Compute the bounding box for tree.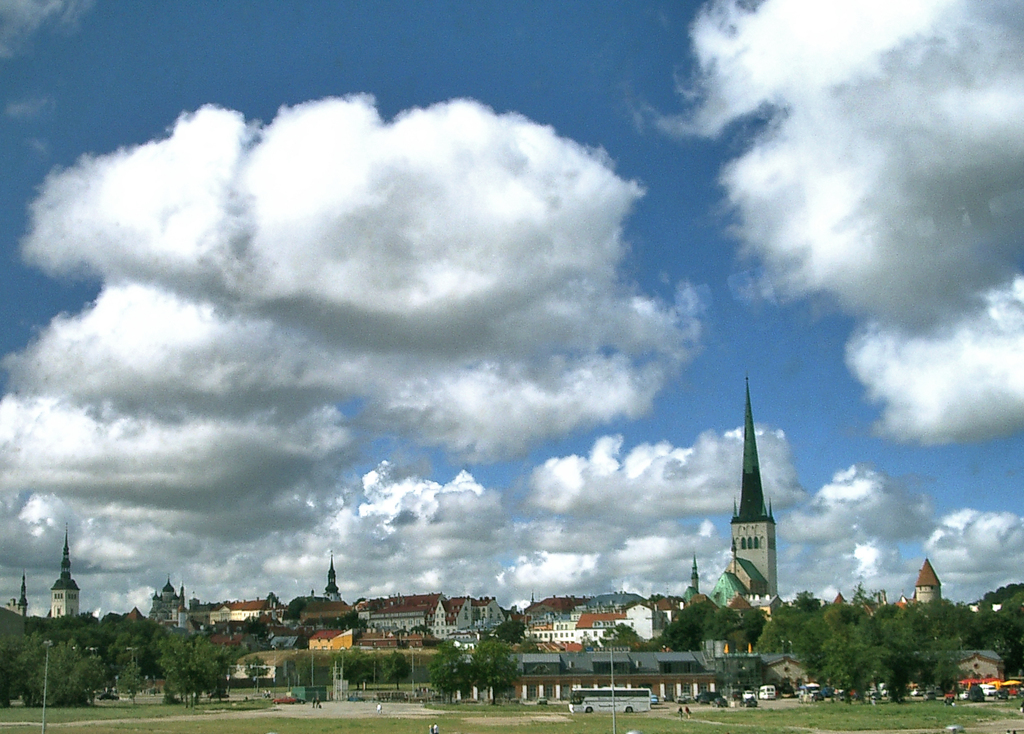
[329,642,381,688].
